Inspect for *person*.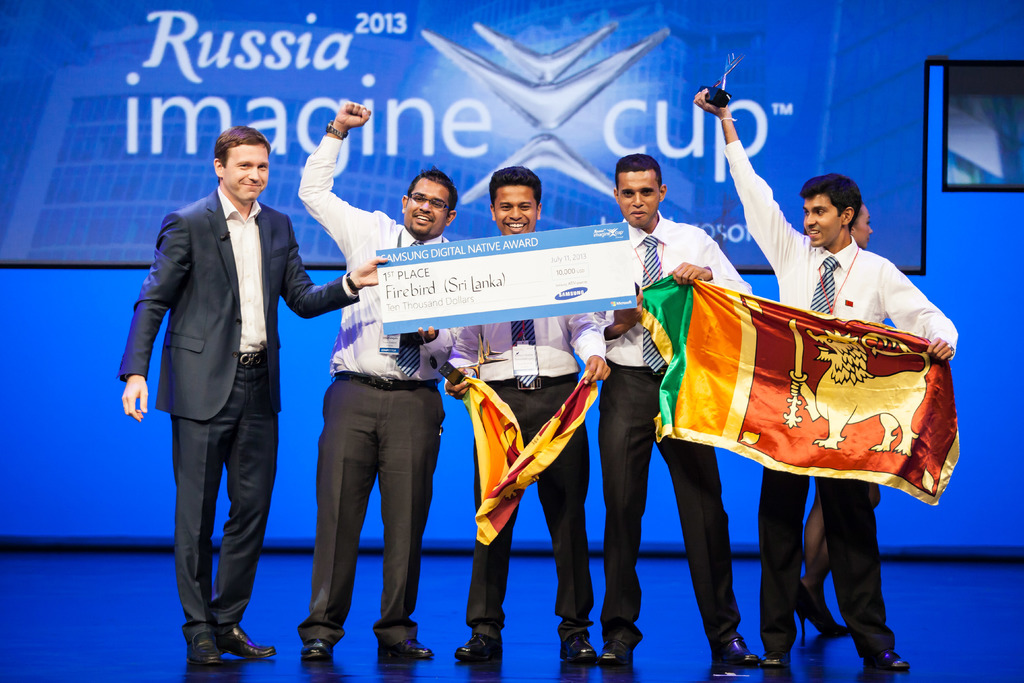
Inspection: 789 200 873 639.
